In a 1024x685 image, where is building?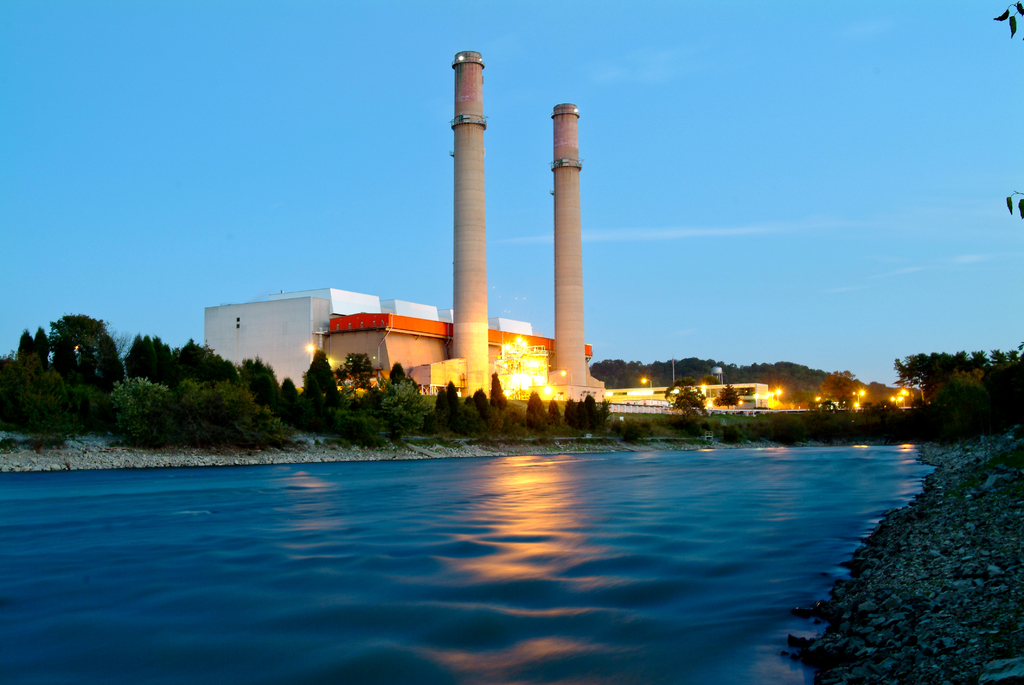
(left=198, top=287, right=543, bottom=396).
